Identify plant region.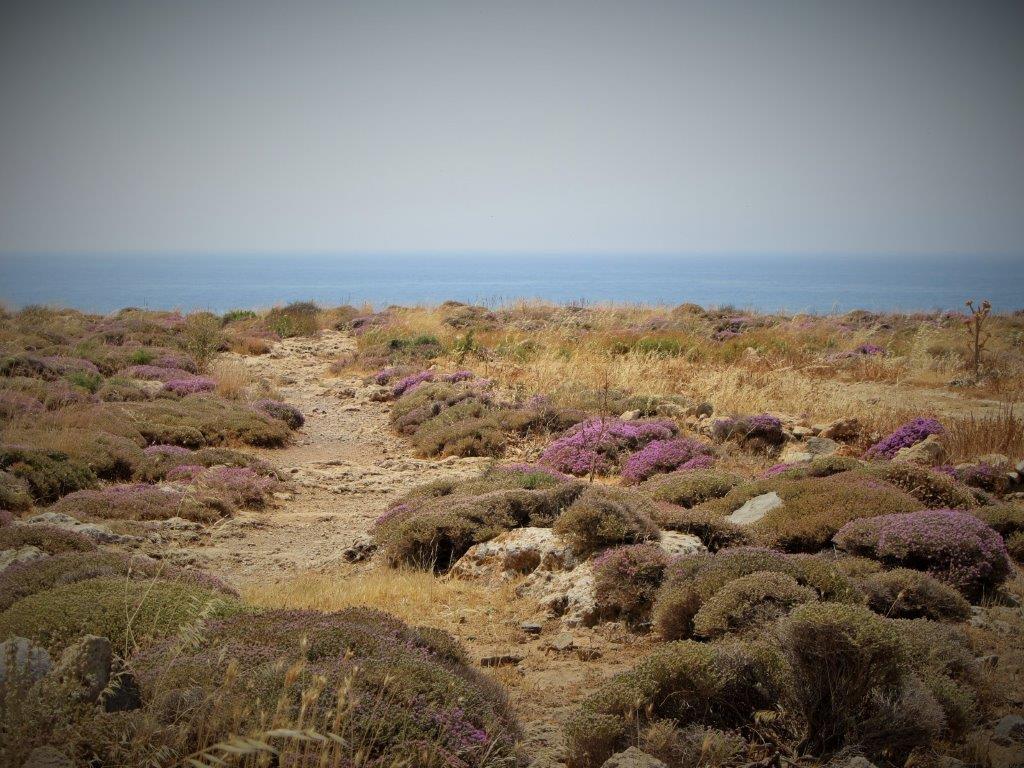
Region: region(756, 573, 960, 749).
